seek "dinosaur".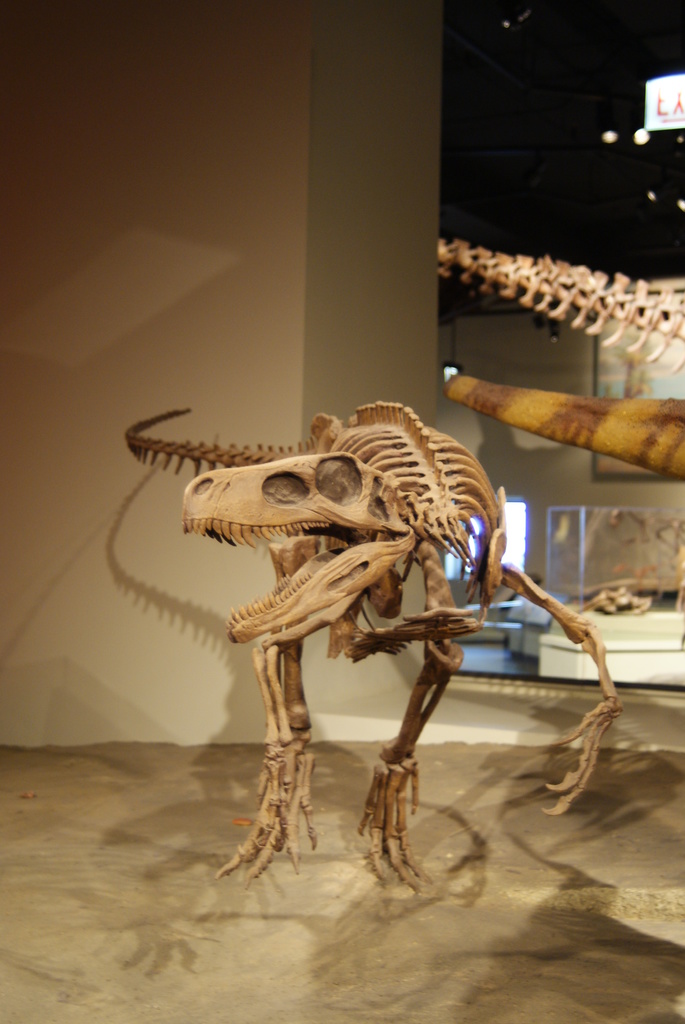
bbox=[420, 236, 684, 372].
